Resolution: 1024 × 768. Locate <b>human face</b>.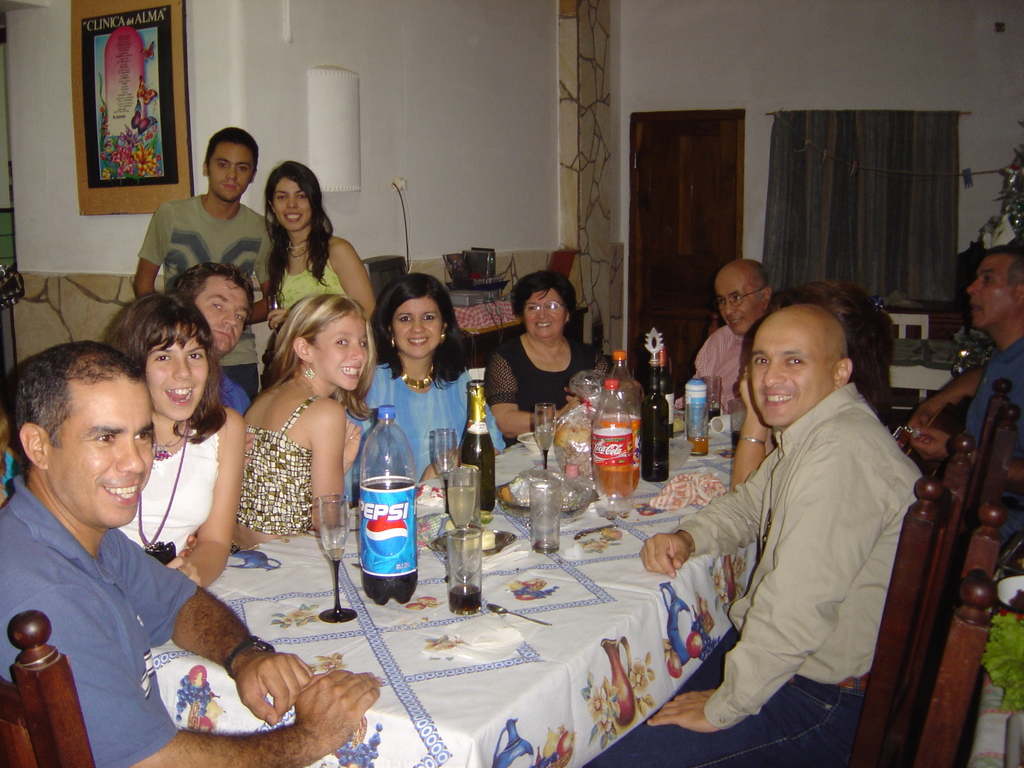
left=710, top=262, right=756, bottom=337.
